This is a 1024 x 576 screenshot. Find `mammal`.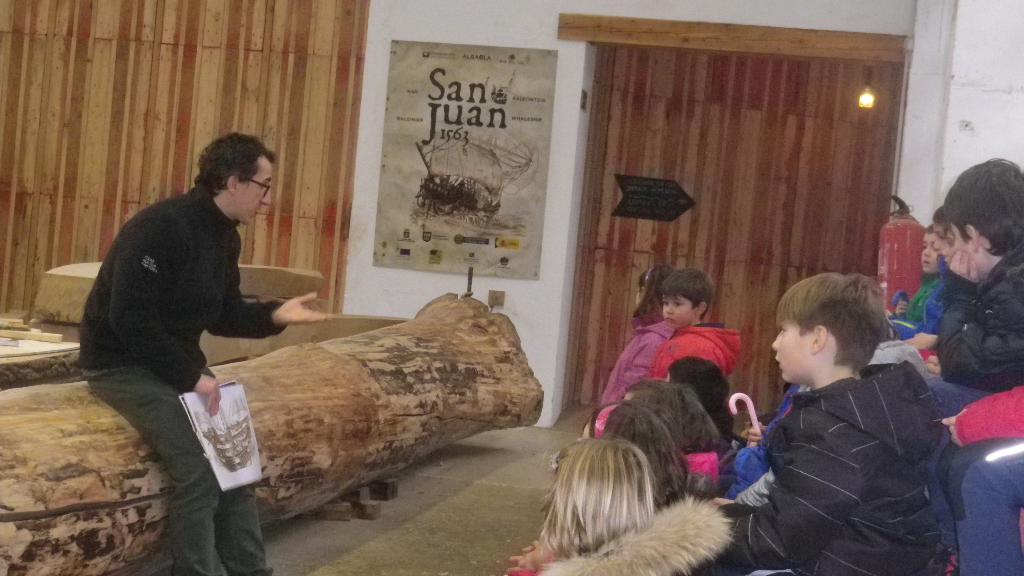
Bounding box: box=[920, 153, 1023, 438].
